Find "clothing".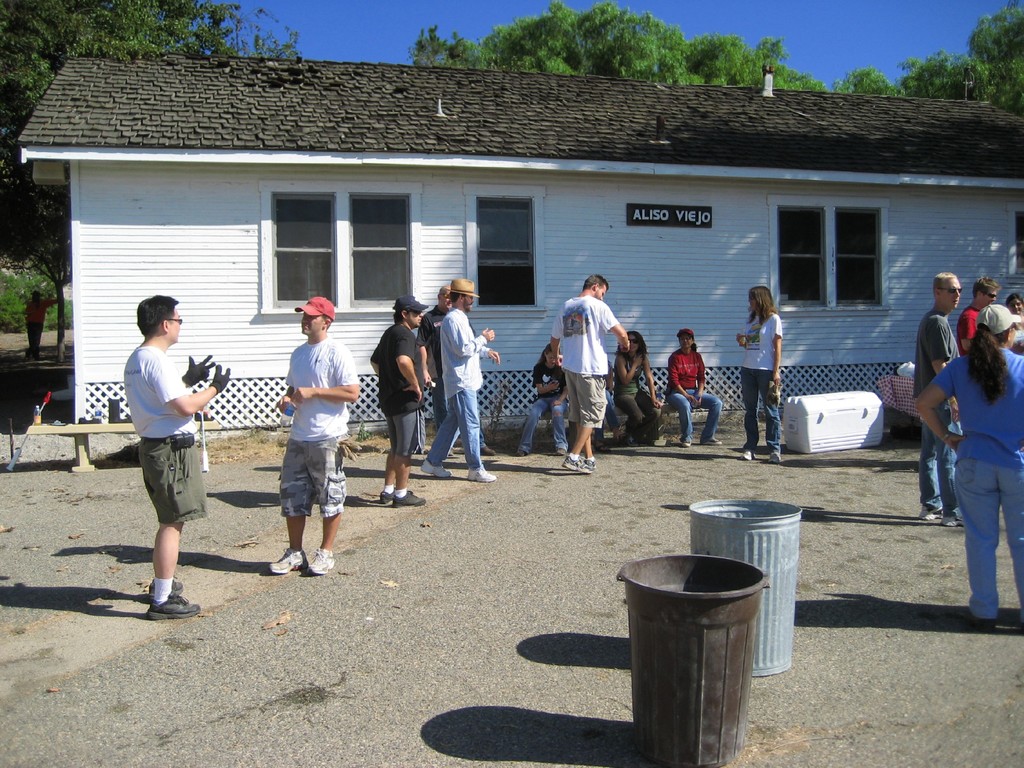
detection(668, 345, 726, 442).
